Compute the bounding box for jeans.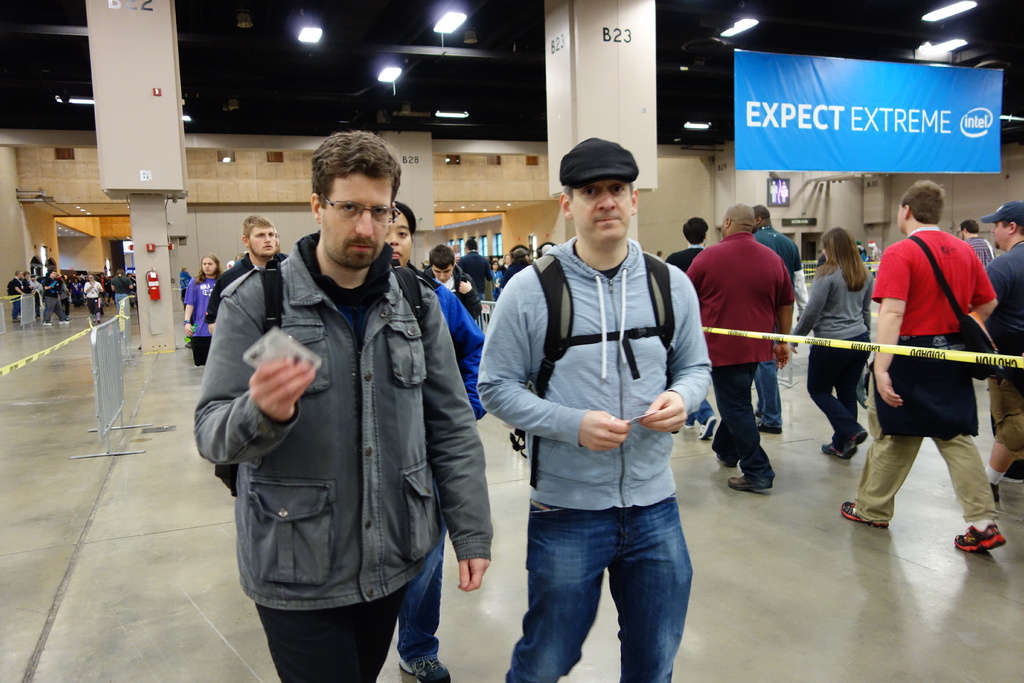
bbox(756, 360, 784, 432).
